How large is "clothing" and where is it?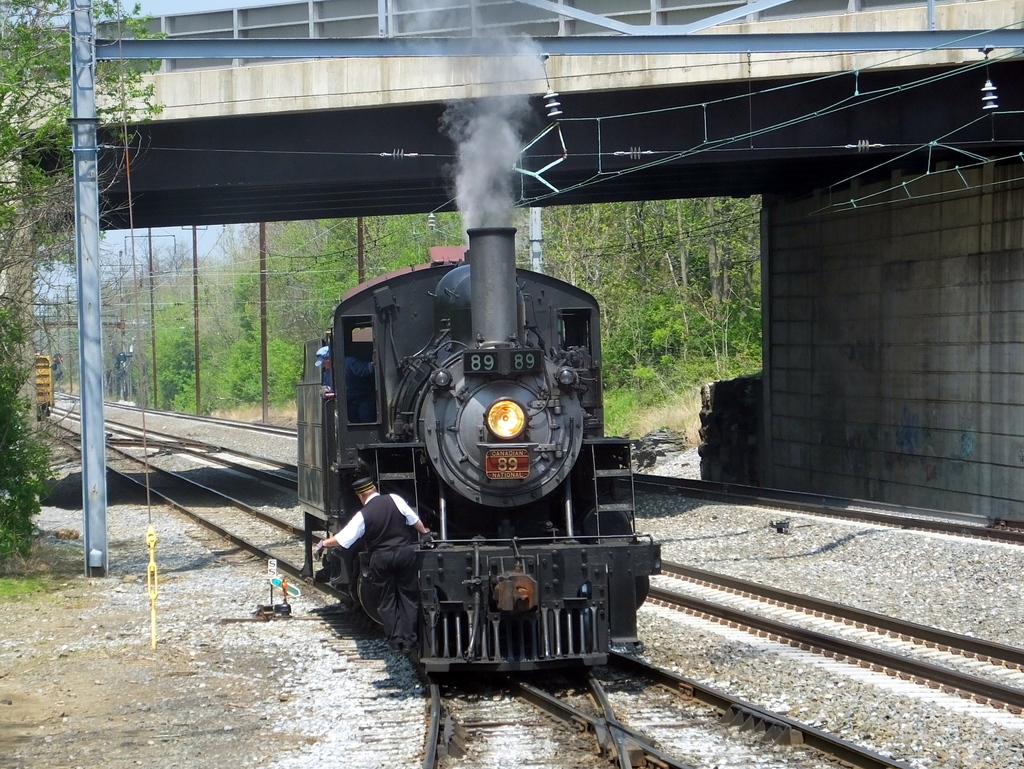
Bounding box: [left=332, top=494, right=421, bottom=635].
